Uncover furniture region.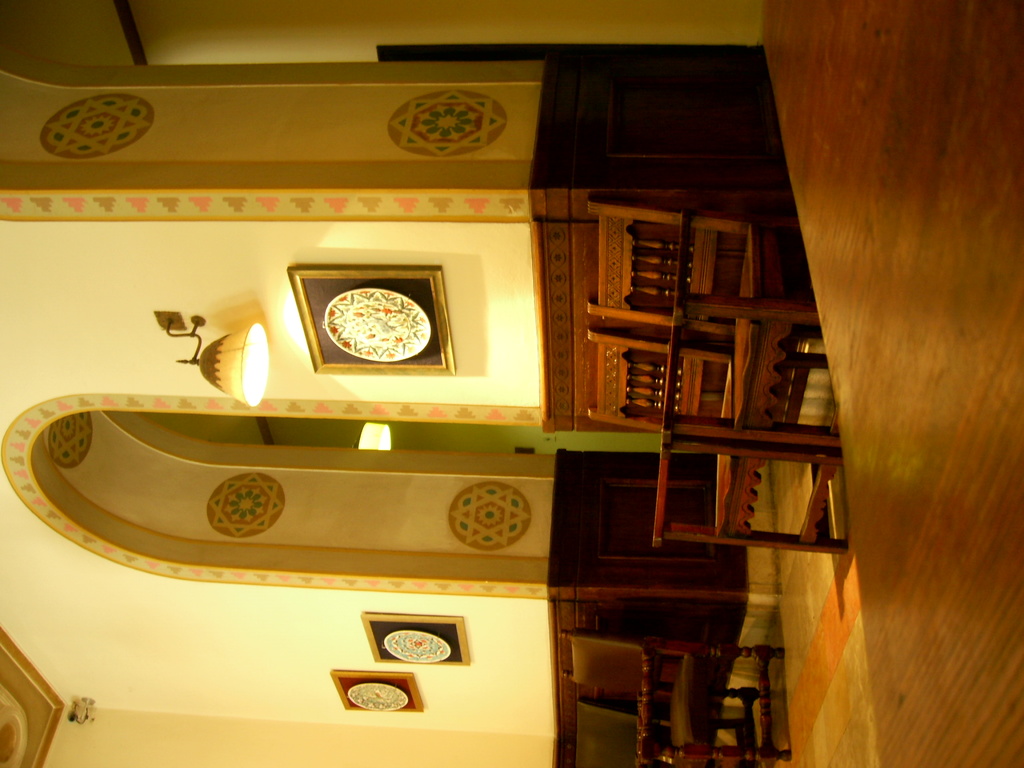
Uncovered: pyautogui.locateOnScreen(586, 324, 847, 556).
